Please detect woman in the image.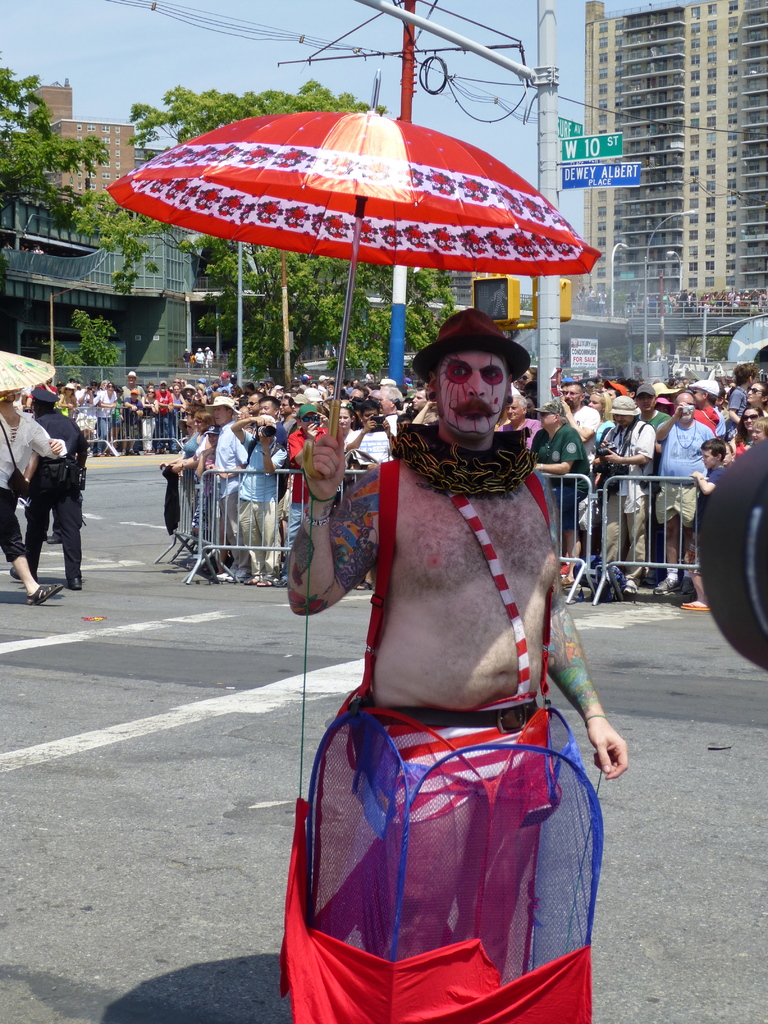
(left=154, top=410, right=212, bottom=572).
